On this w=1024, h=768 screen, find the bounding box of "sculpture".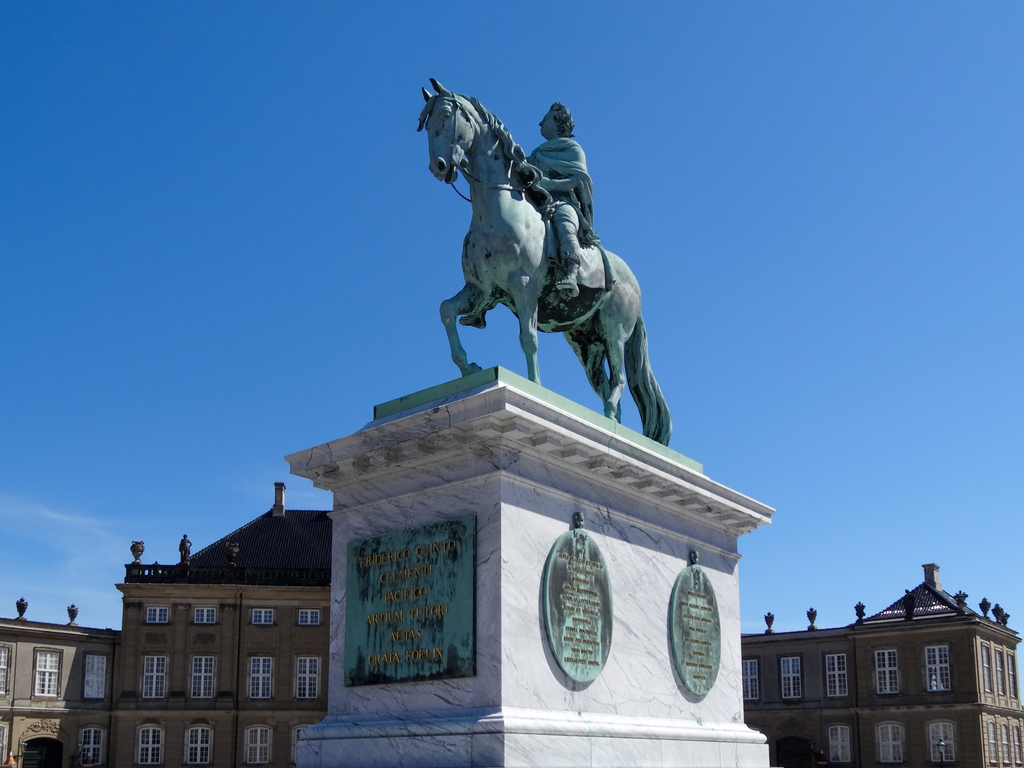
Bounding box: locate(422, 76, 678, 470).
